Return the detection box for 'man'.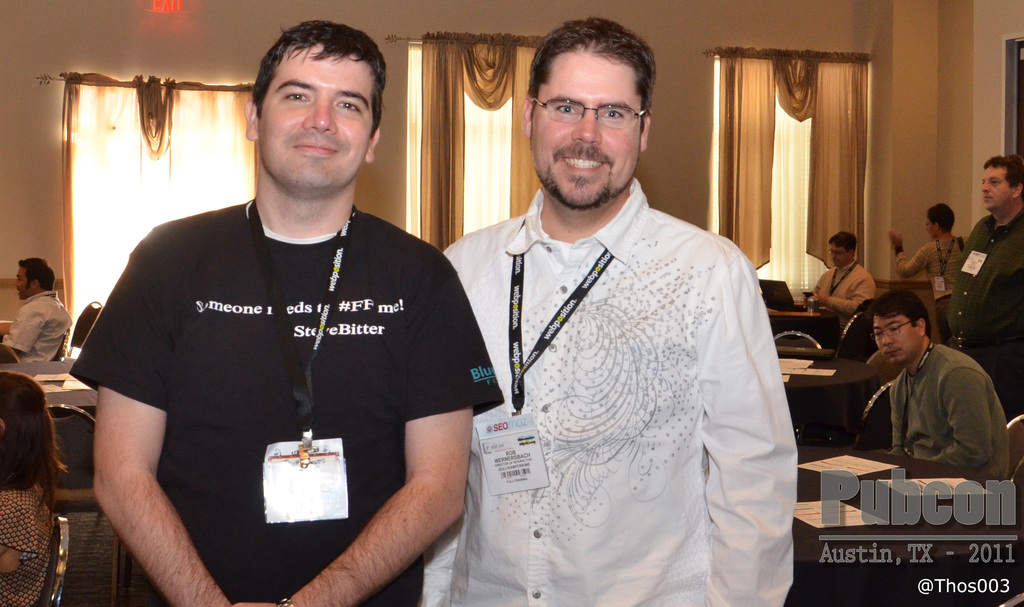
<box>70,20,506,606</box>.
